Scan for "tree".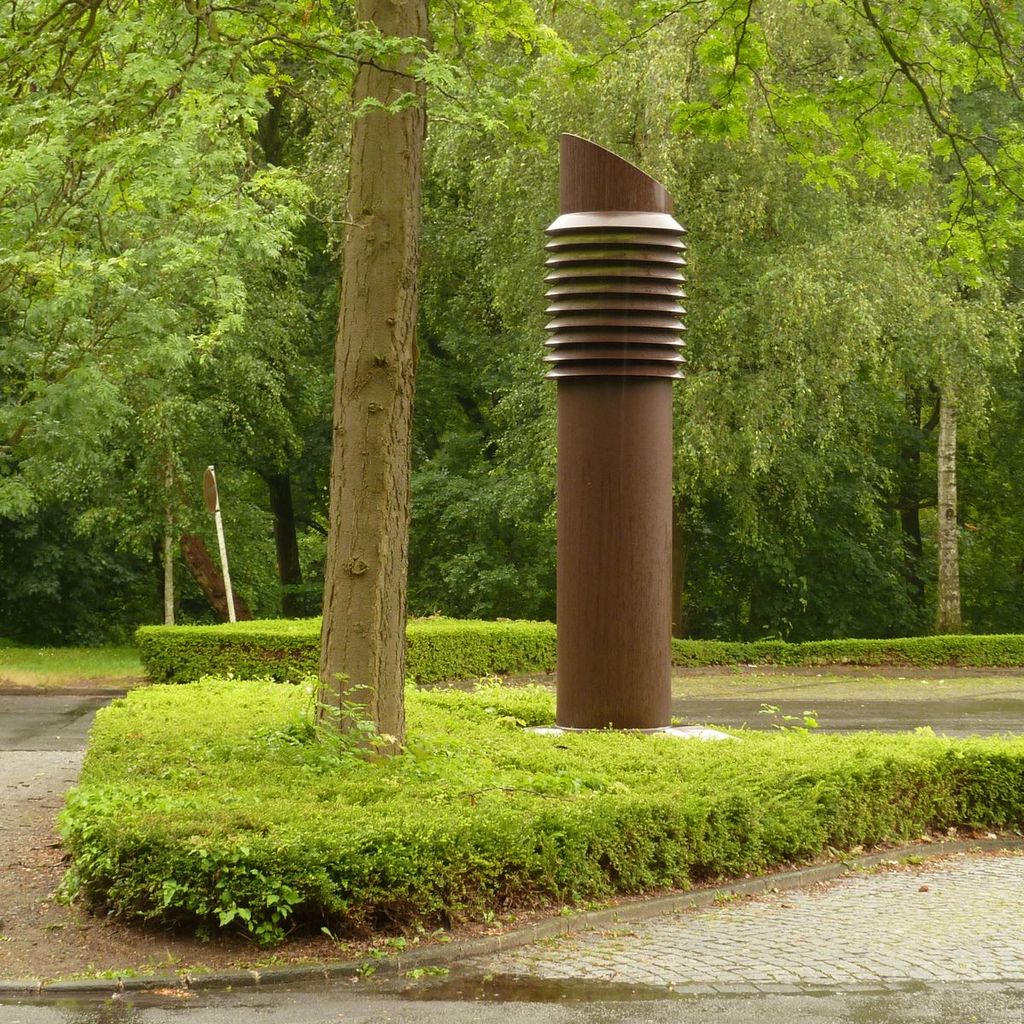
Scan result: (567,0,1023,655).
